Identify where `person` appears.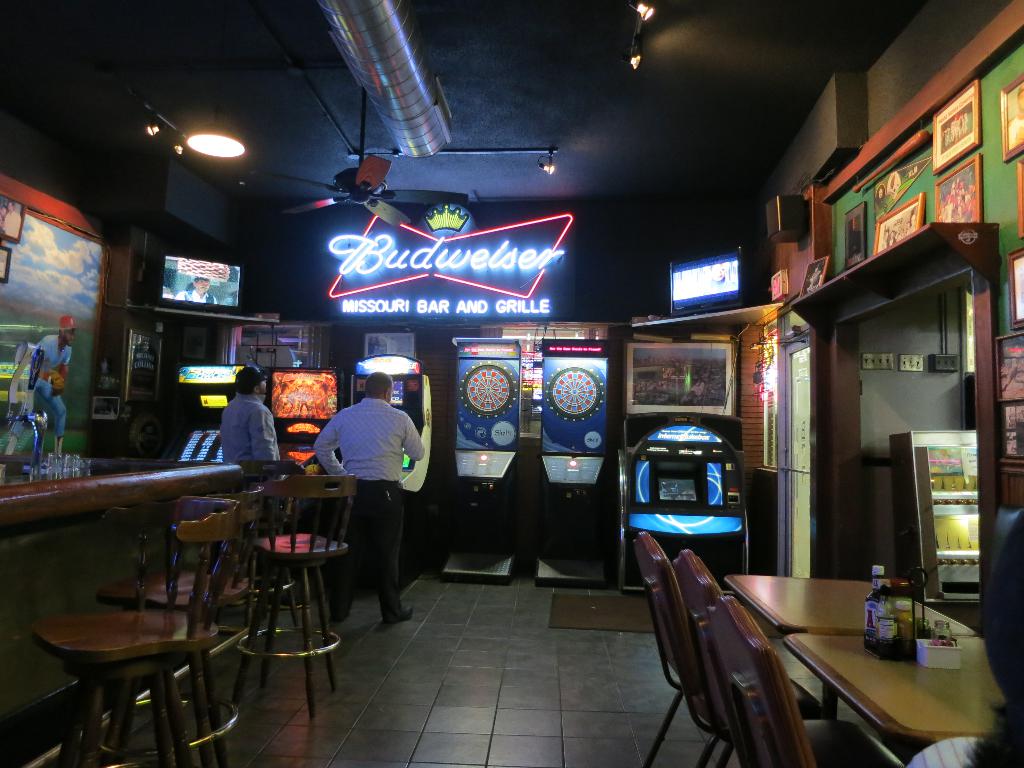
Appears at 1:312:81:461.
